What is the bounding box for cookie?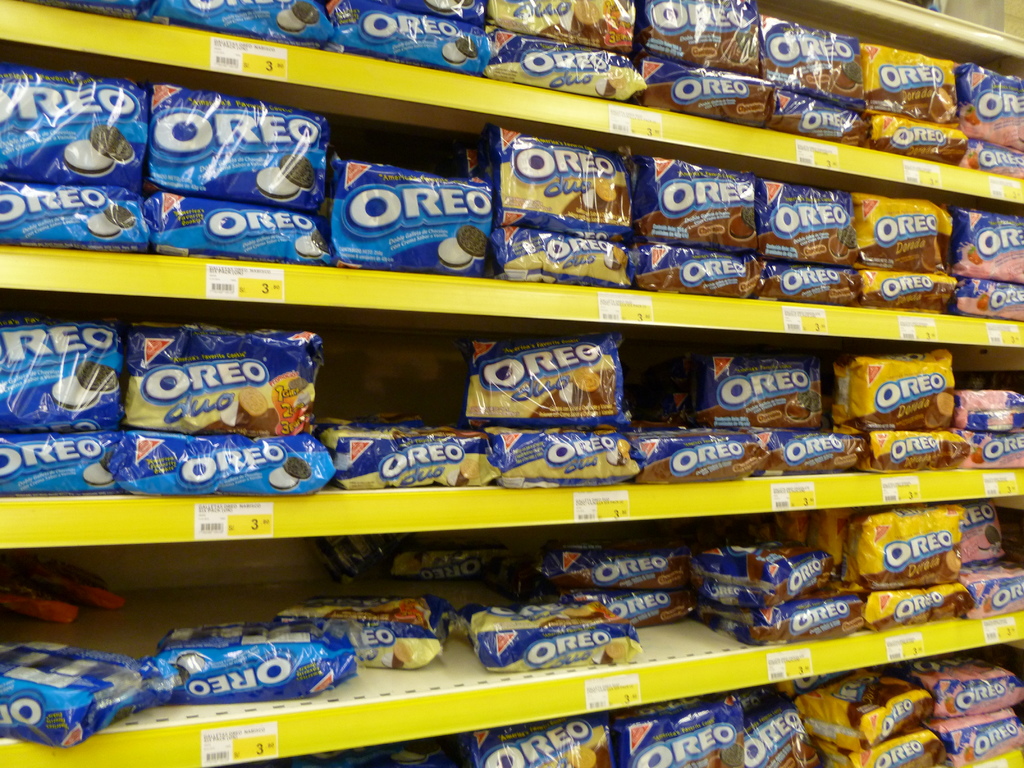
Rect(714, 743, 741, 767).
